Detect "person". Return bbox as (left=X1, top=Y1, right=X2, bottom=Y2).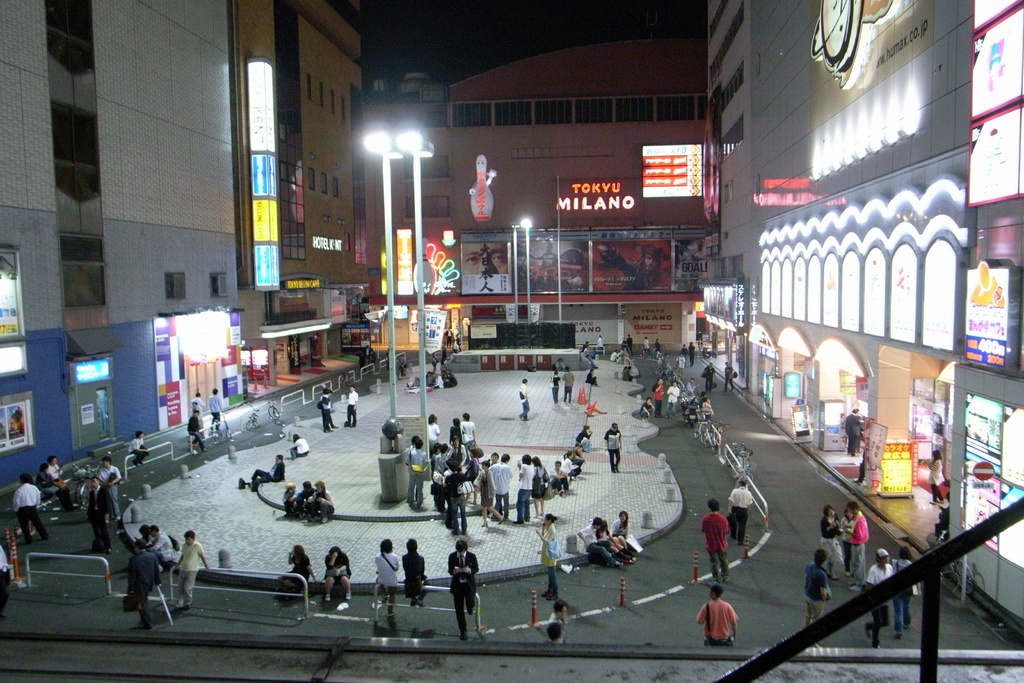
(left=380, top=343, right=395, bottom=370).
